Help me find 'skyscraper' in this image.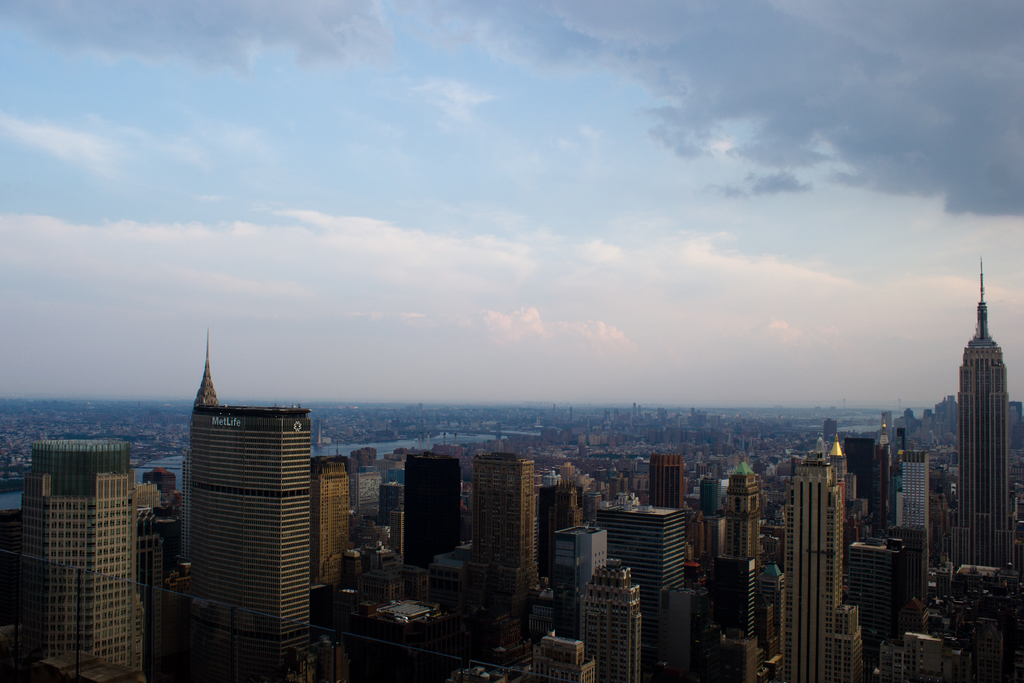
Found it: (x1=845, y1=539, x2=911, y2=641).
